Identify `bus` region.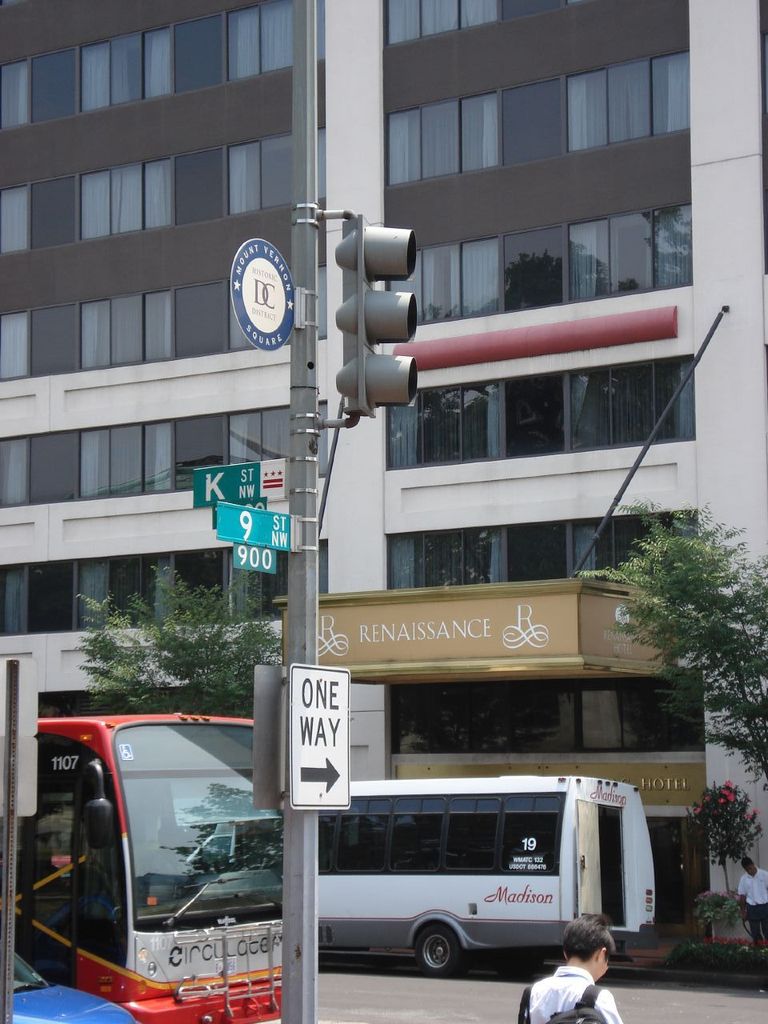
Region: bbox(15, 718, 288, 1023).
